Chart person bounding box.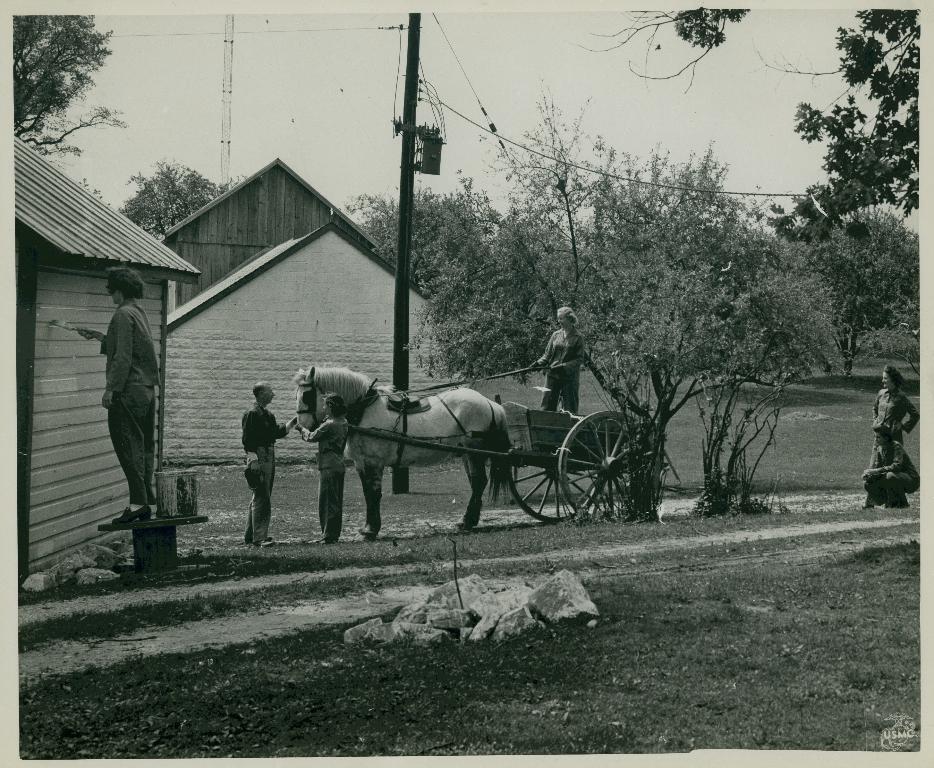
Charted: crop(856, 428, 917, 515).
